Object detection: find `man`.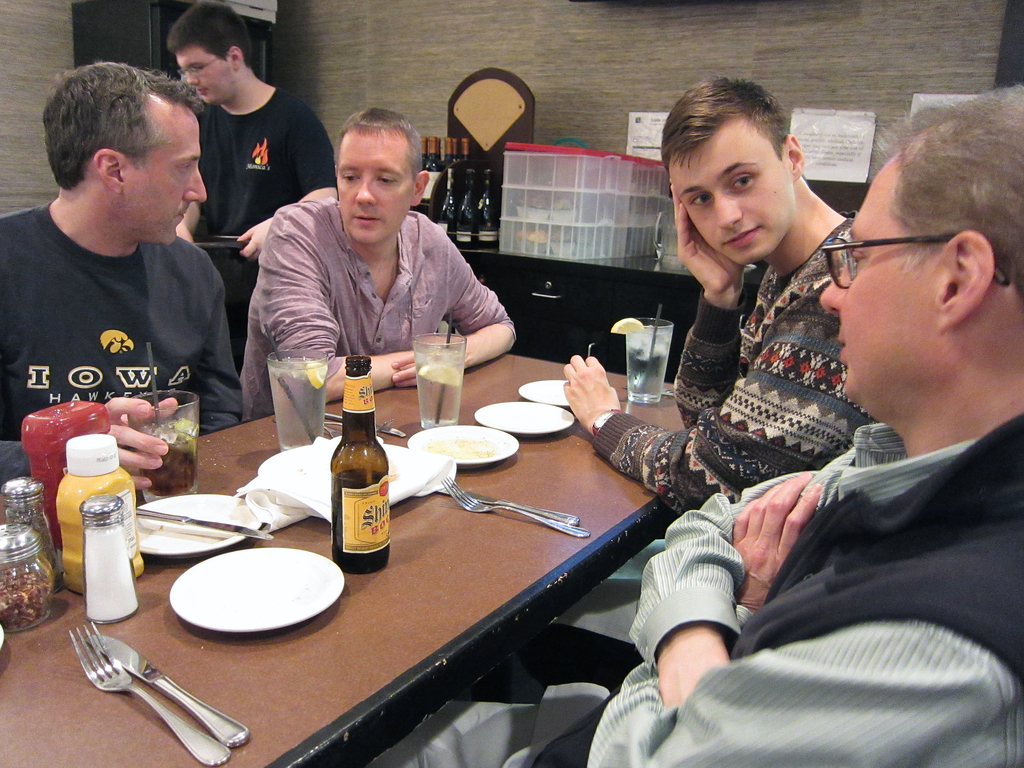
(239,104,520,424).
